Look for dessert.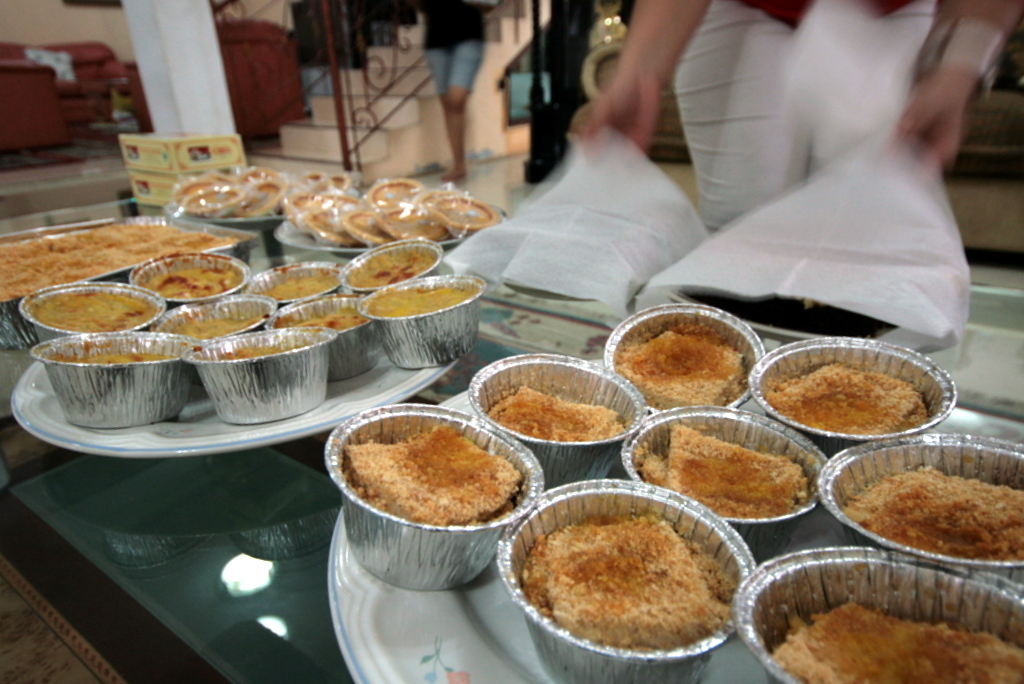
Found: [x1=43, y1=297, x2=154, y2=325].
